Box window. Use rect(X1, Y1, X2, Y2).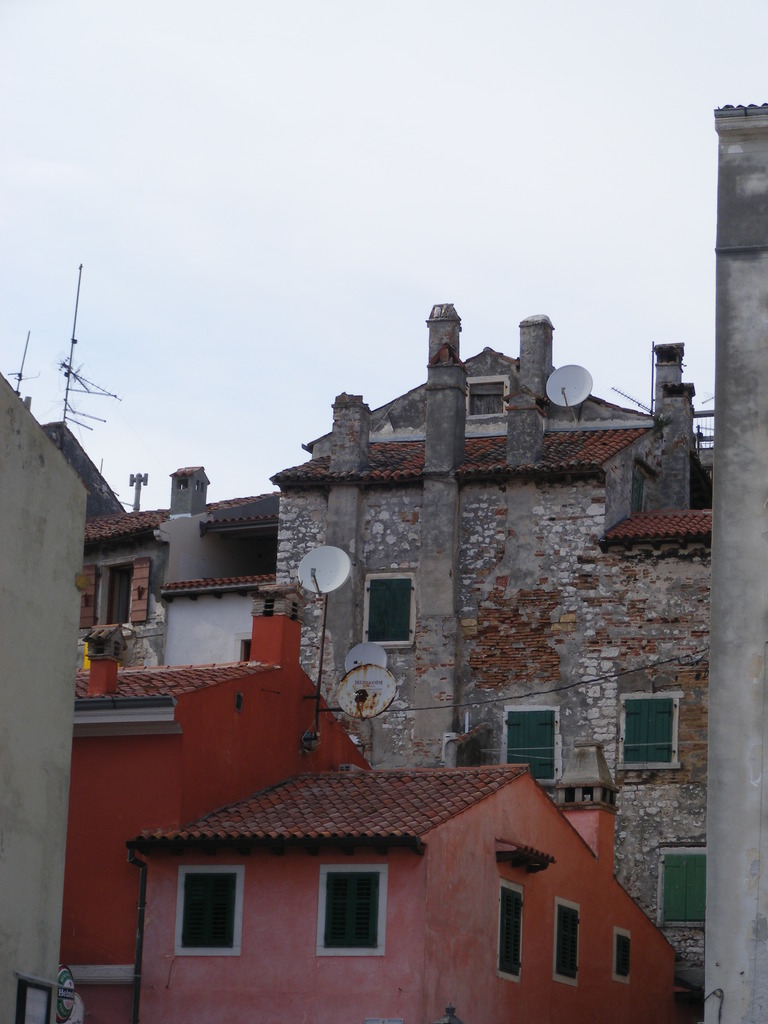
rect(609, 924, 637, 996).
